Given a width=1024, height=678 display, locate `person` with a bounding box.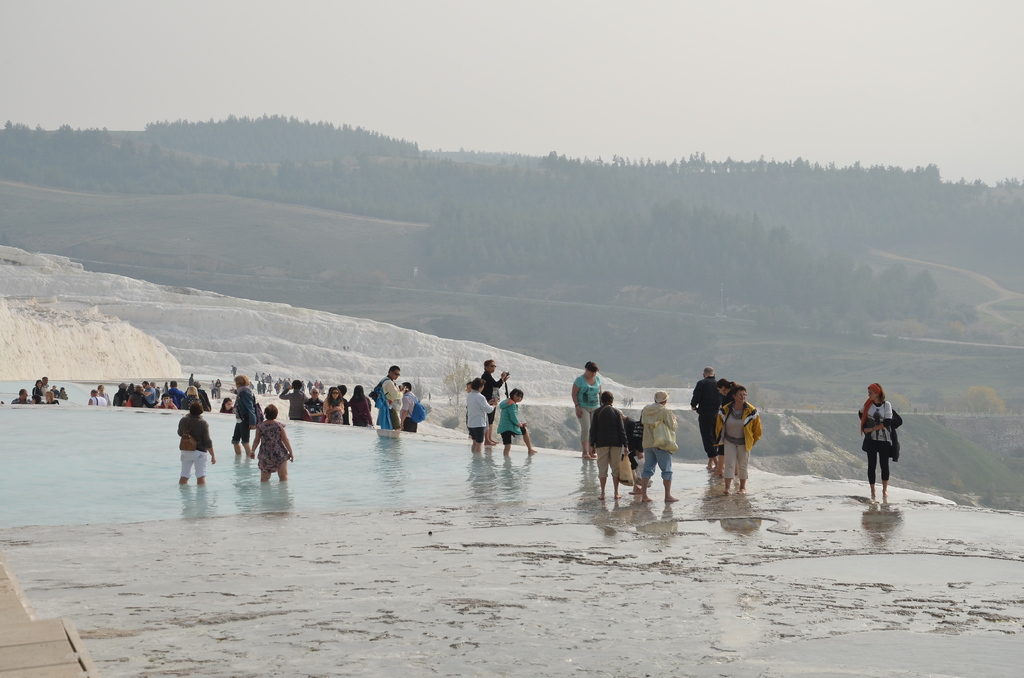
Located: bbox(192, 382, 213, 410).
